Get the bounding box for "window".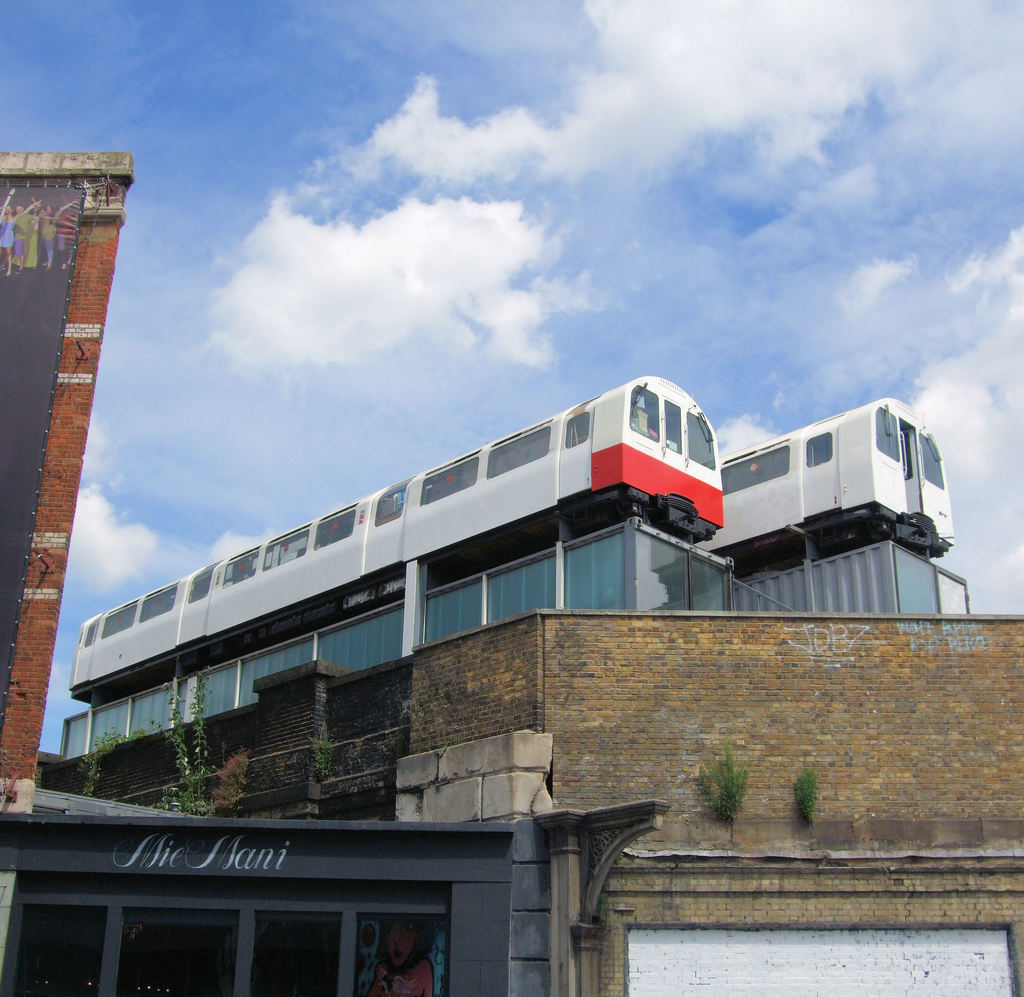
85:406:580:642.
